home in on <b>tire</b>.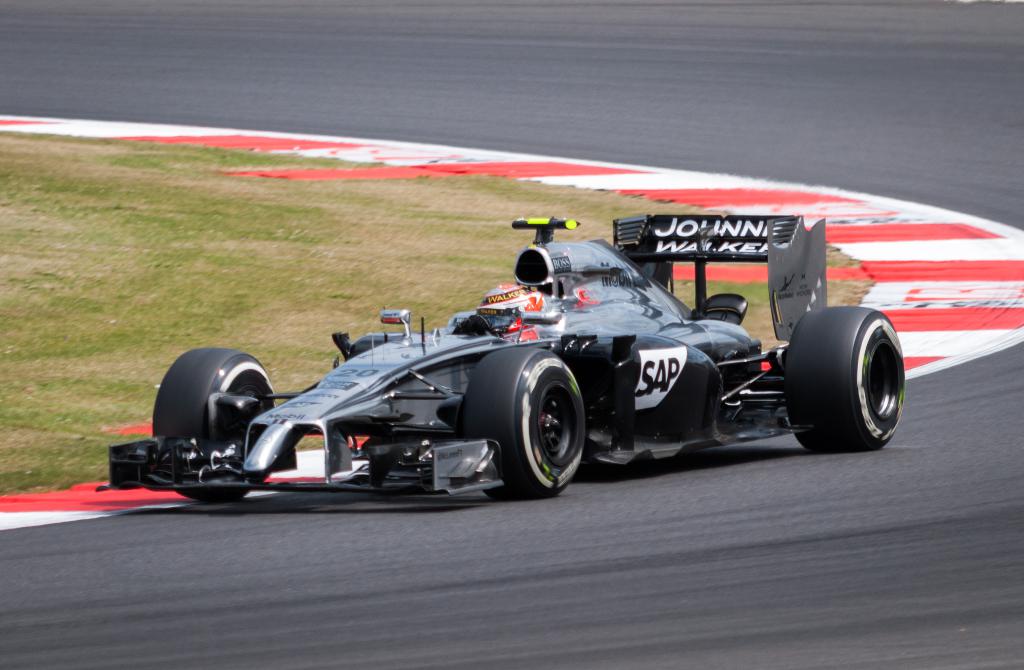
Homed in at detection(465, 344, 591, 498).
